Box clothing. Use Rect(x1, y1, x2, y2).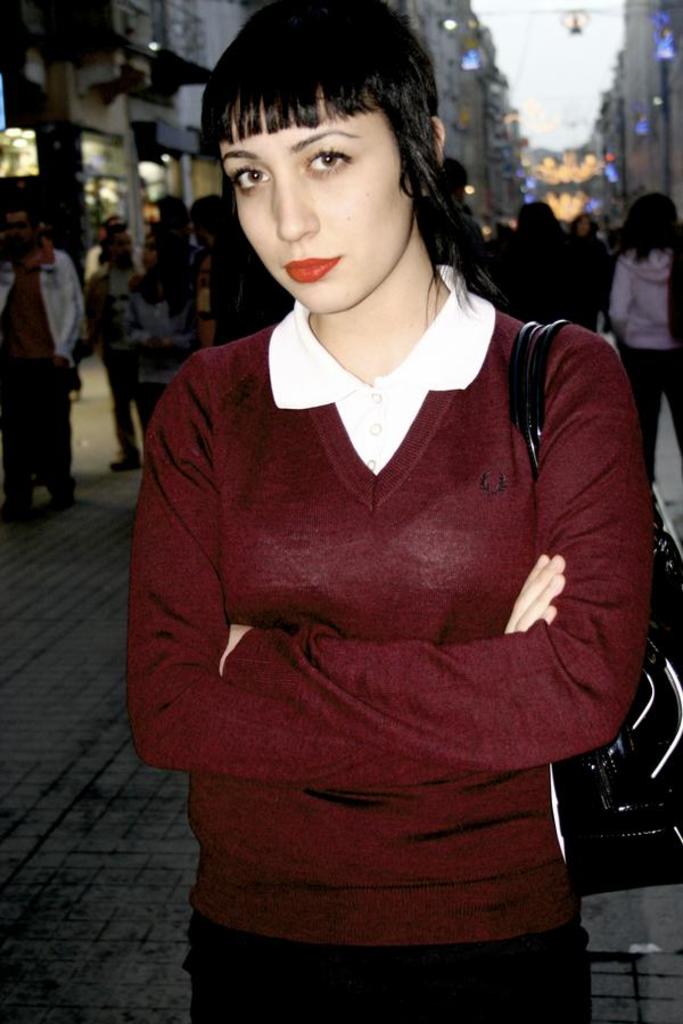
Rect(110, 264, 196, 435).
